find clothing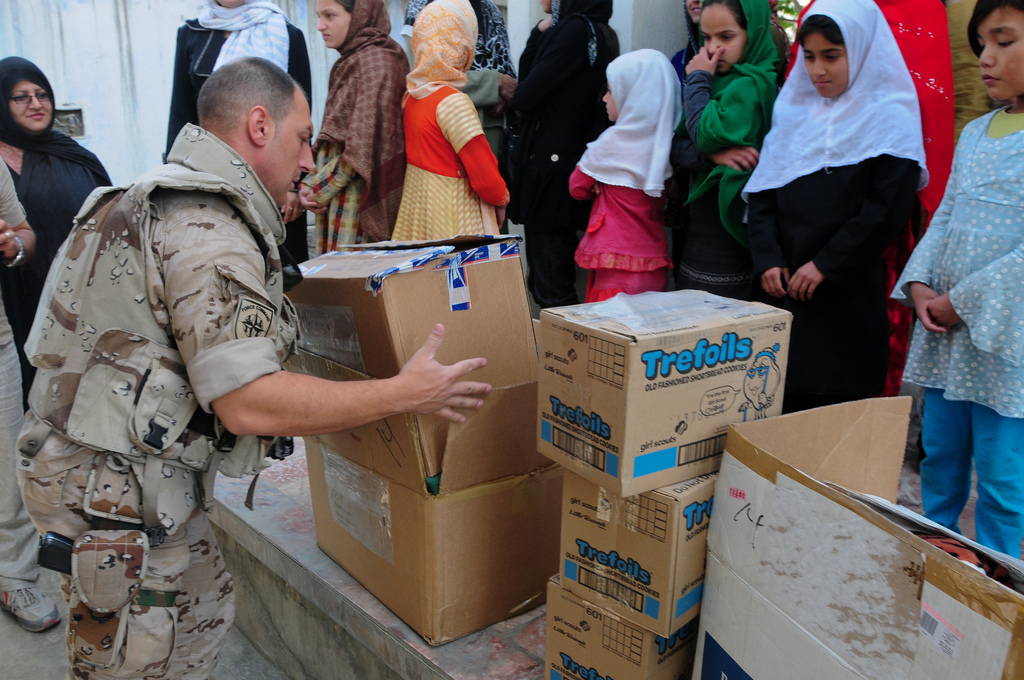
294/4/410/269
